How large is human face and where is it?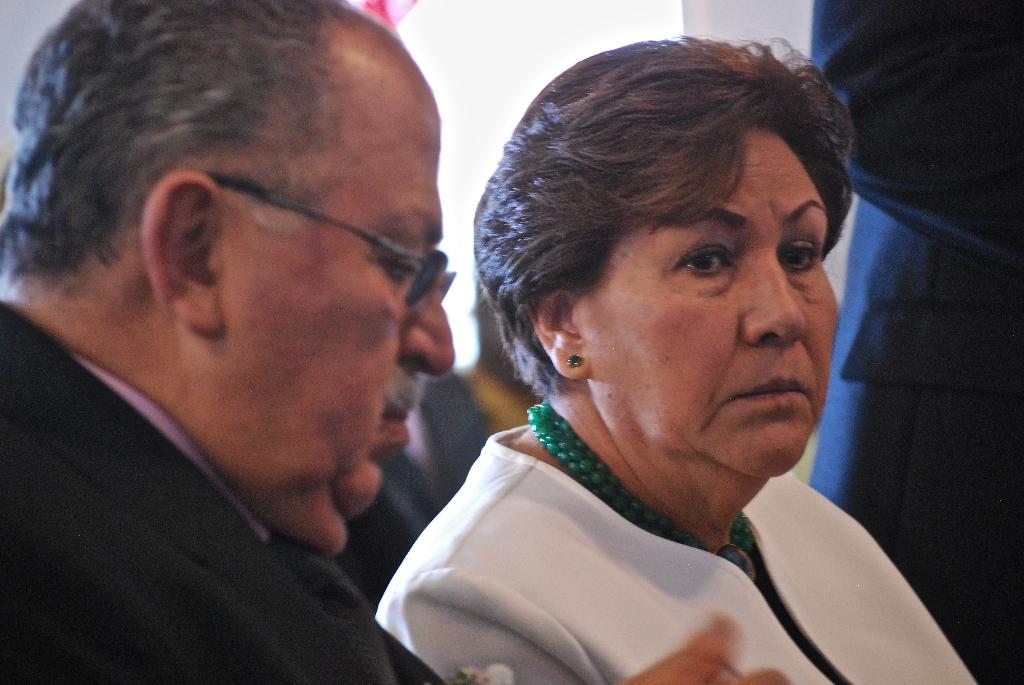
Bounding box: l=591, t=121, r=833, b=474.
